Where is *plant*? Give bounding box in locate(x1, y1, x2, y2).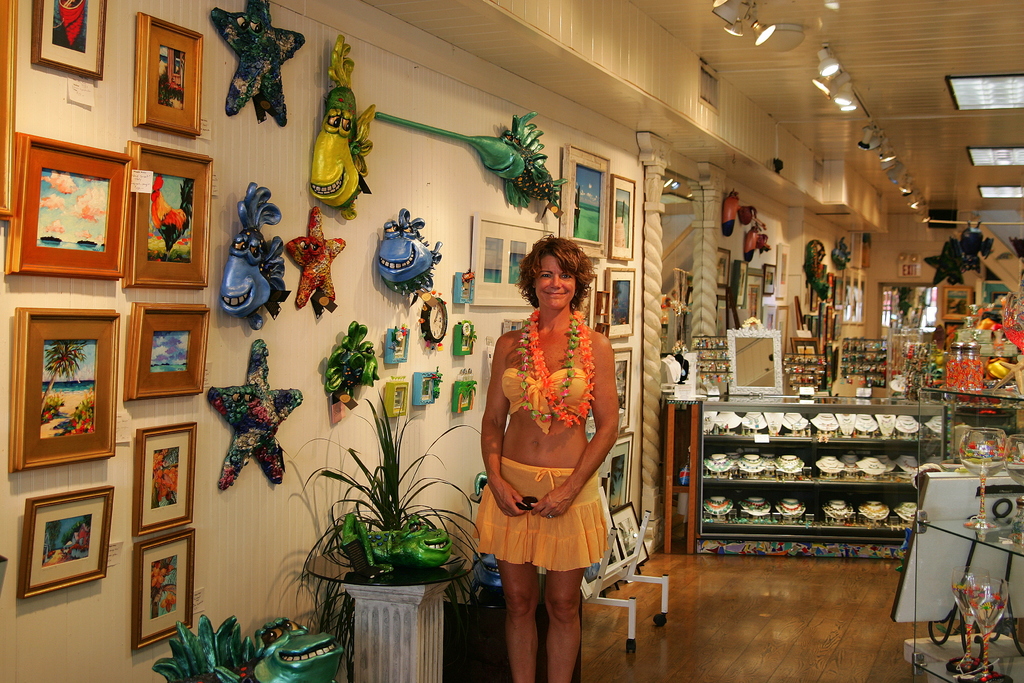
locate(300, 419, 473, 604).
